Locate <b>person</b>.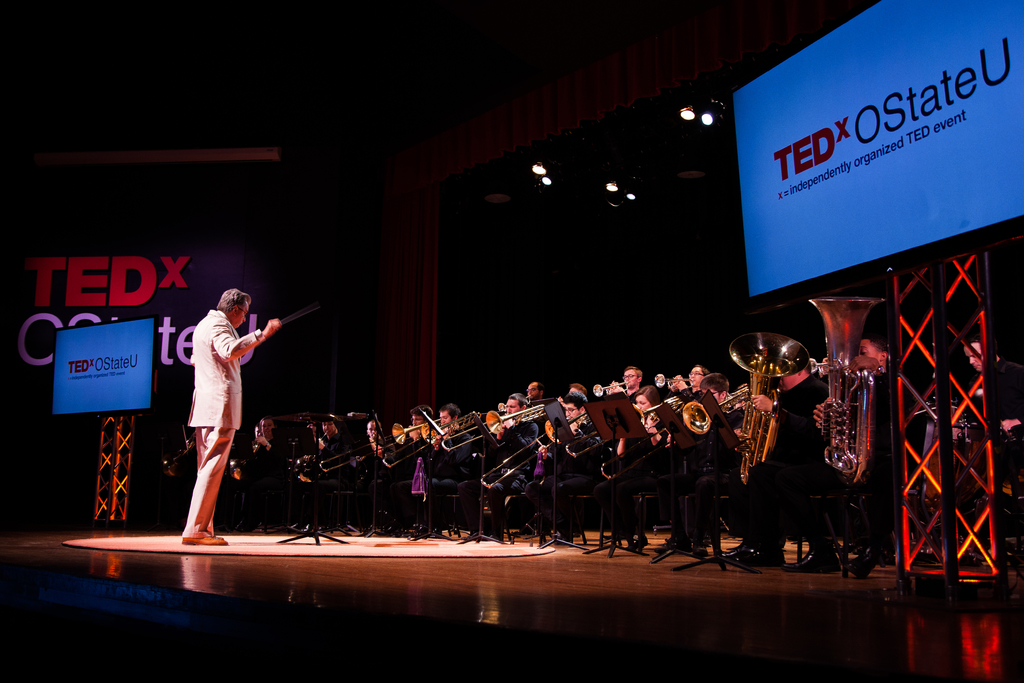
Bounding box: [472, 389, 536, 540].
